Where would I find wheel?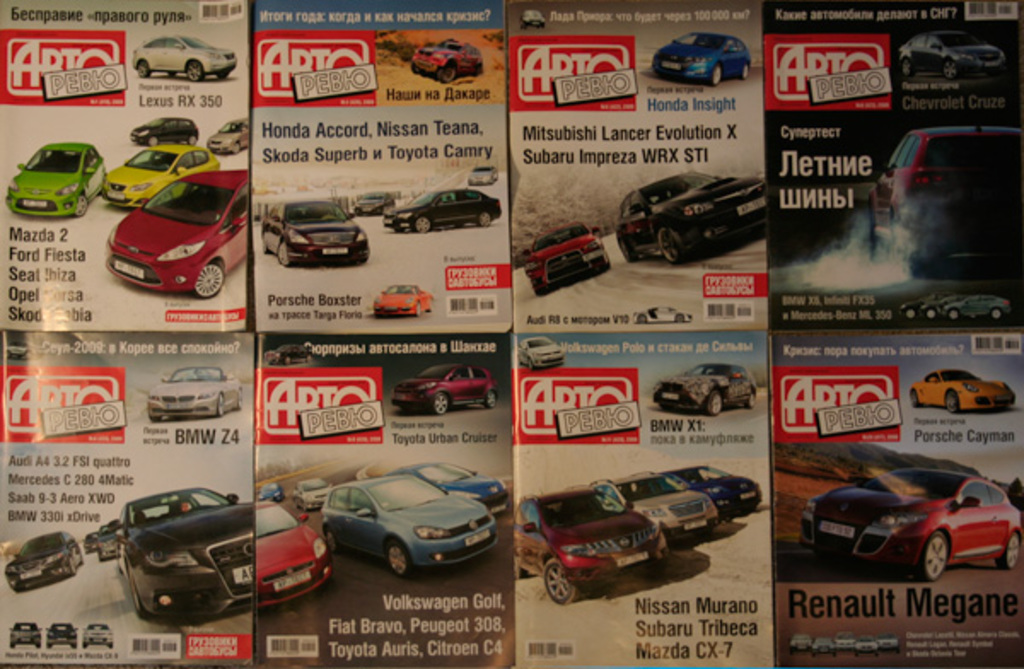
At region(282, 244, 297, 268).
